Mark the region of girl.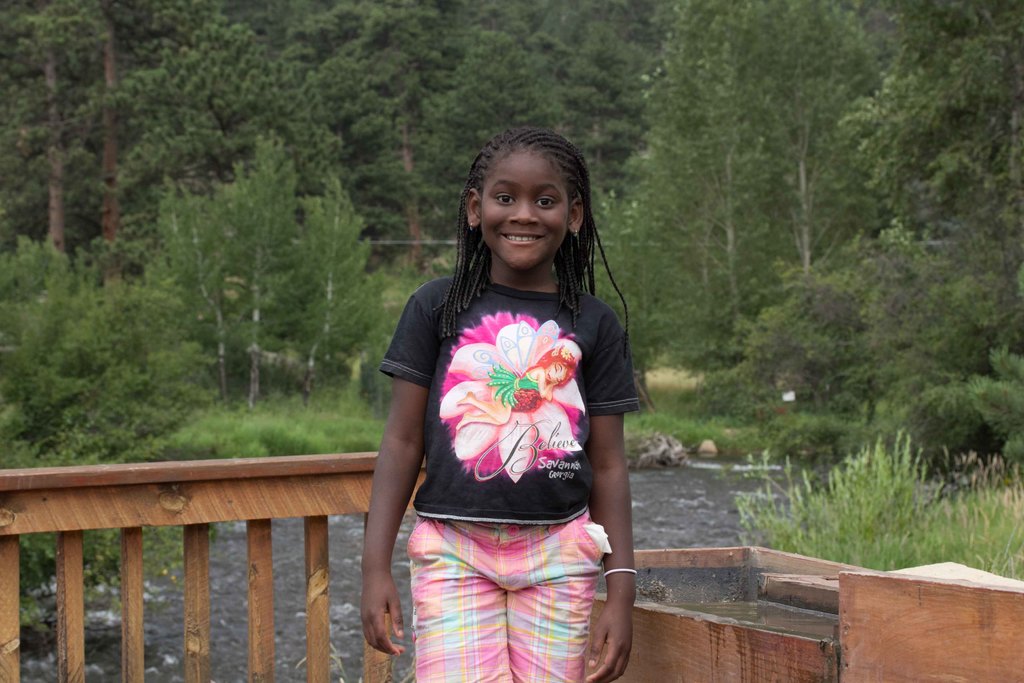
Region: (363, 127, 639, 682).
